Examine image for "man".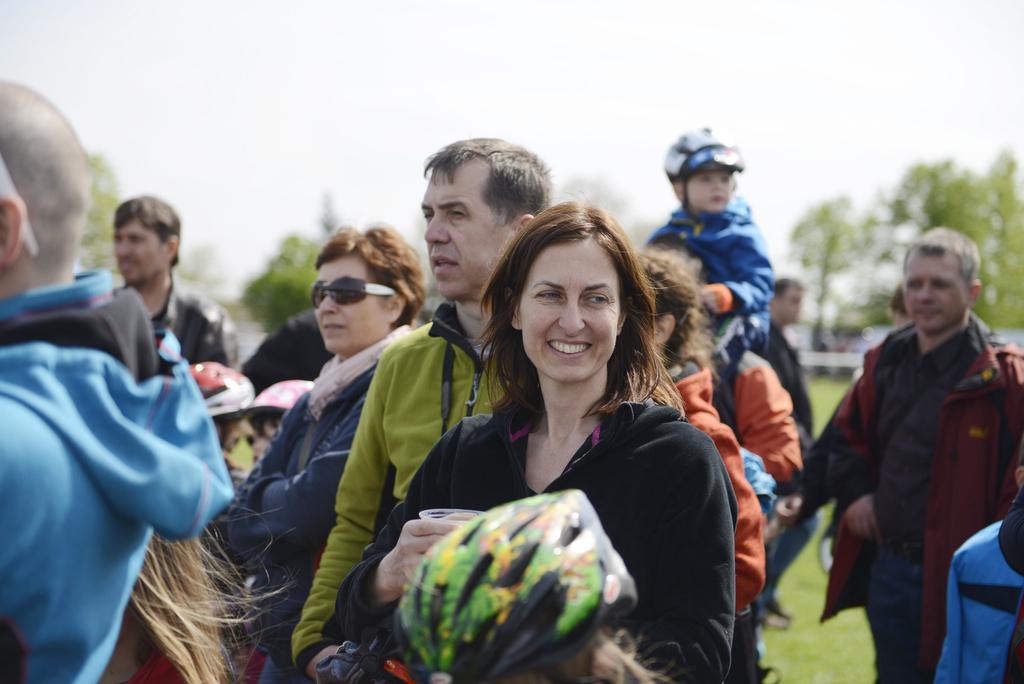
Examination result: {"left": 290, "top": 131, "right": 551, "bottom": 683}.
